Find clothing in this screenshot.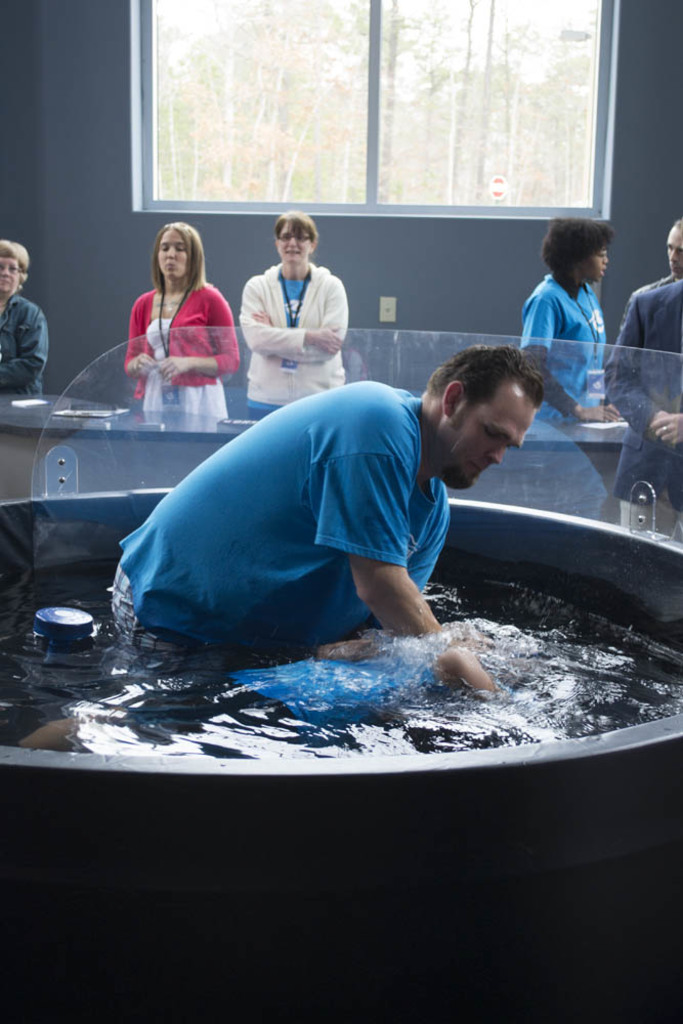
The bounding box for clothing is bbox(233, 263, 350, 420).
